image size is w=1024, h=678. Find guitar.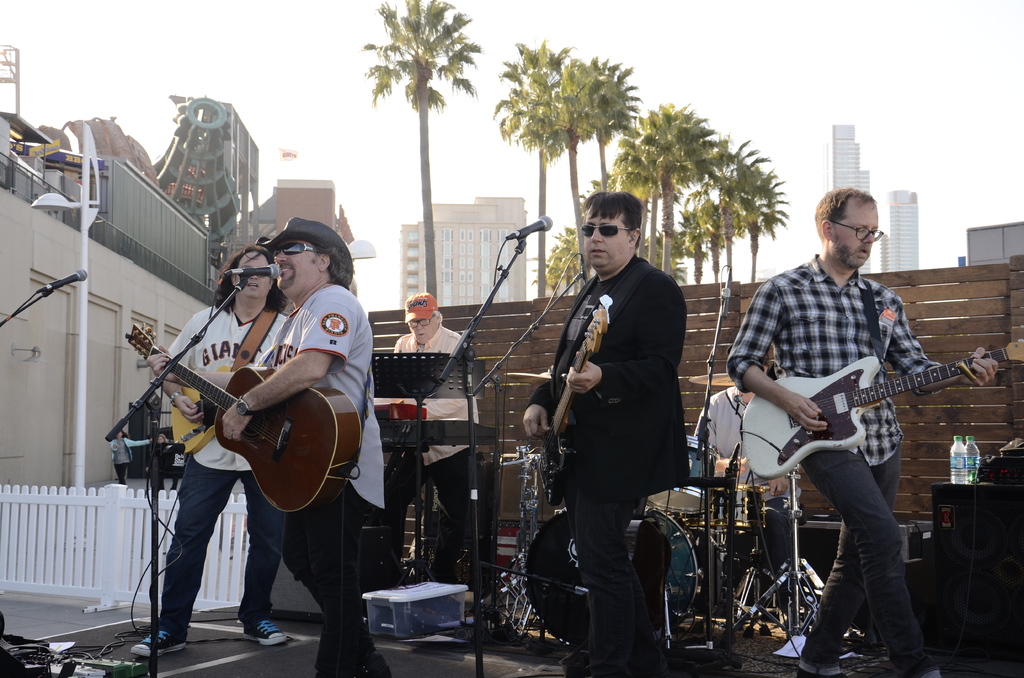
bbox=(538, 298, 614, 508).
